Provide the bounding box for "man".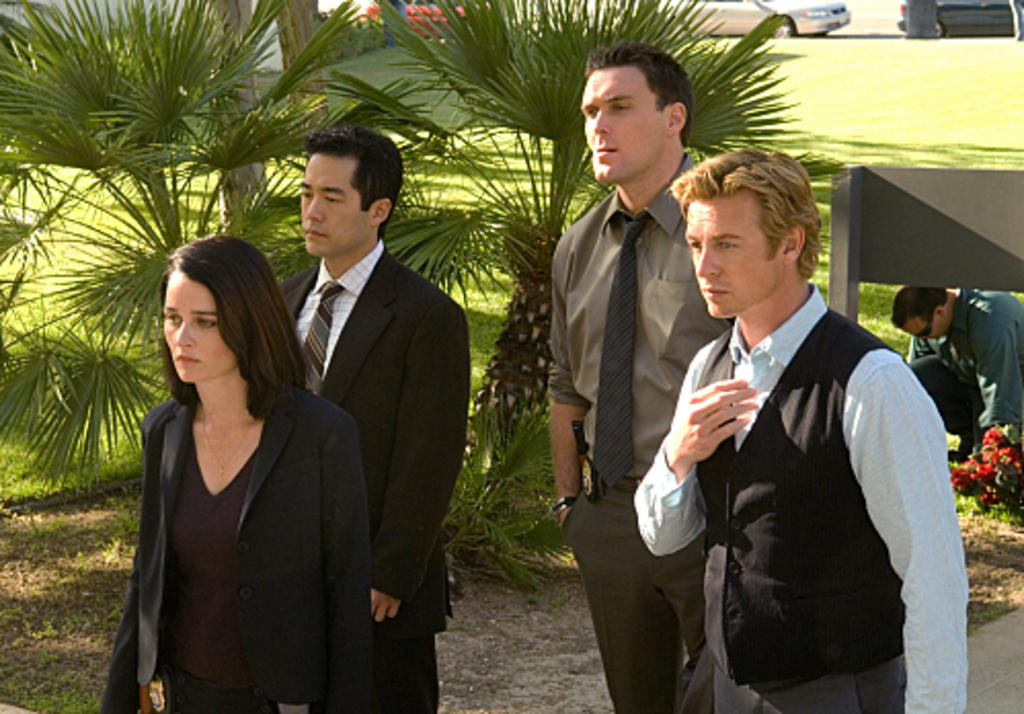
895, 285, 1022, 460.
